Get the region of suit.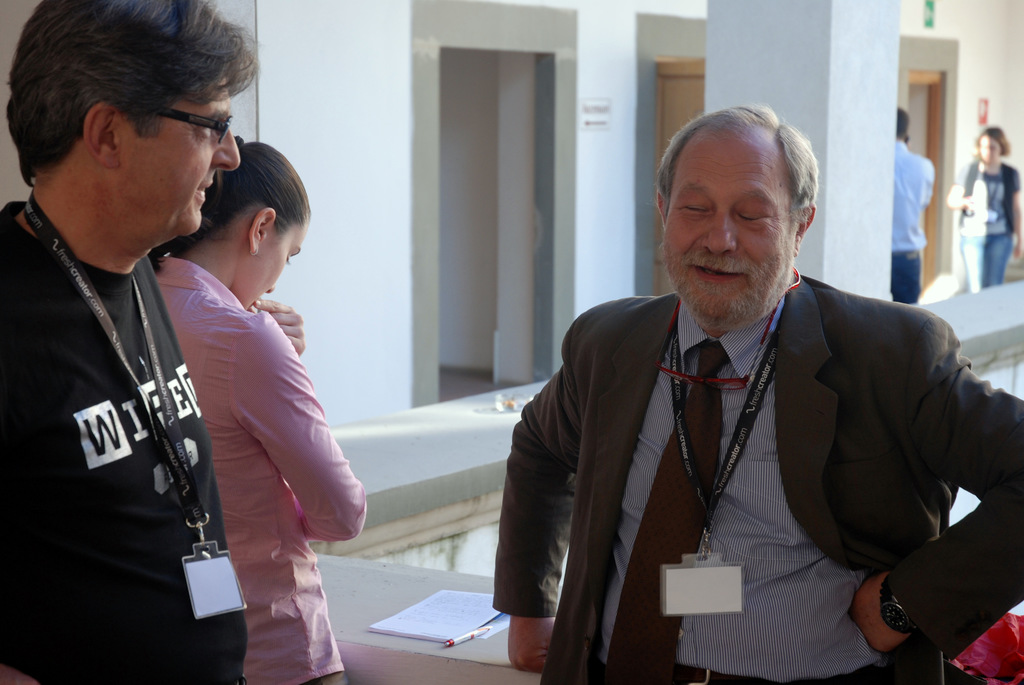
487/269/1023/682.
